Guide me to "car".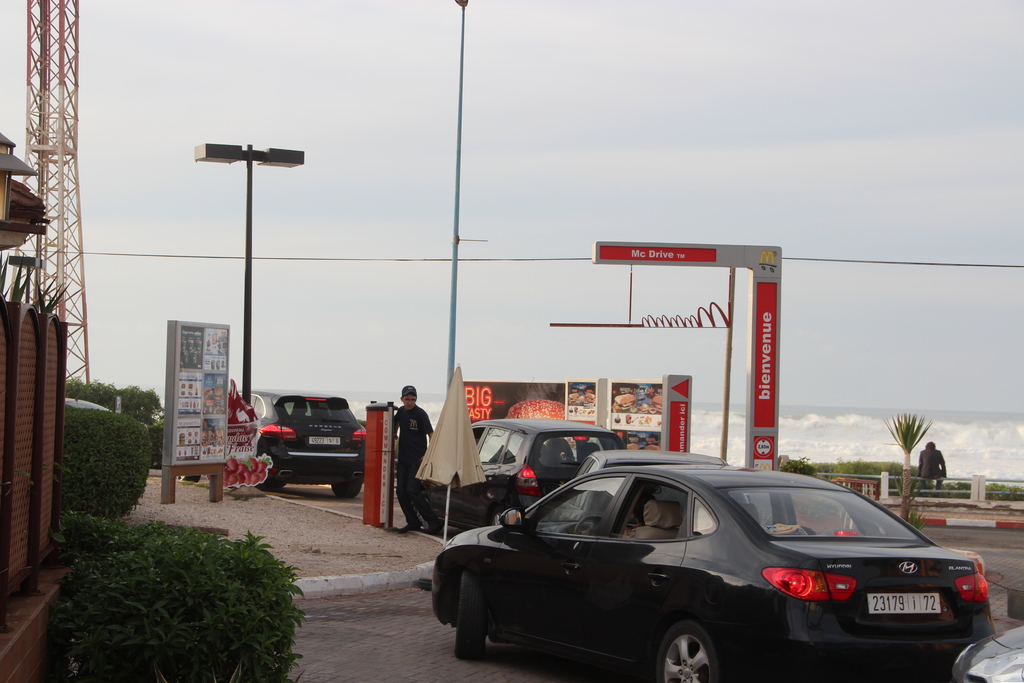
Guidance: <region>424, 418, 630, 536</region>.
